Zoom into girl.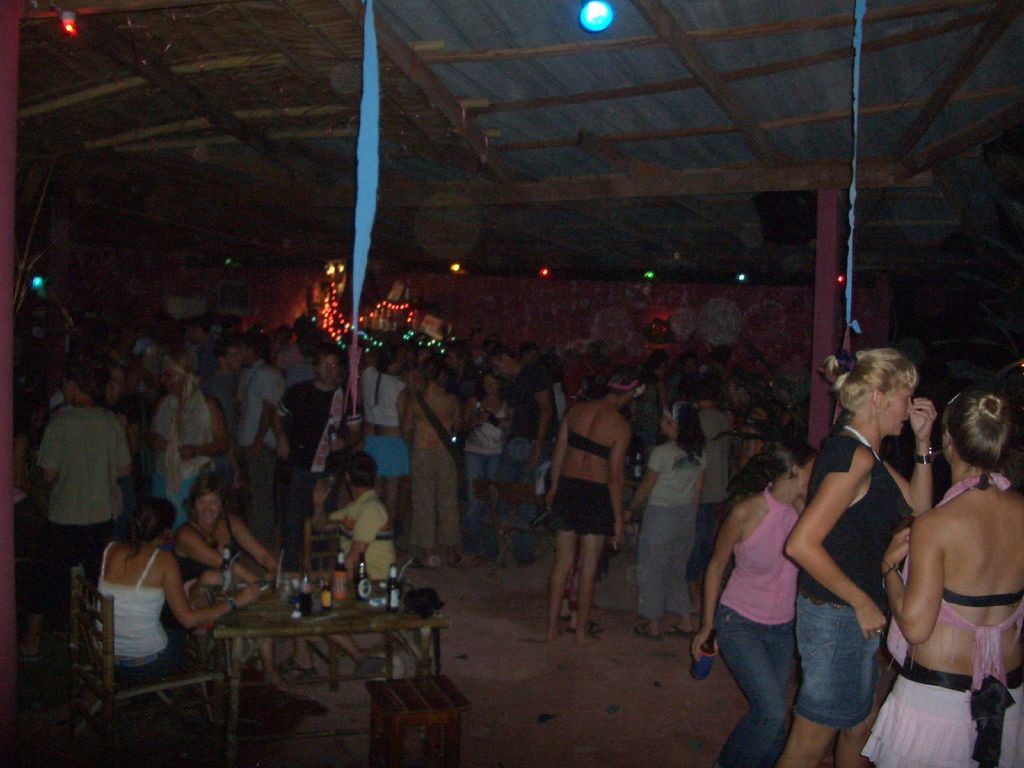
Zoom target: 175/487/286/689.
